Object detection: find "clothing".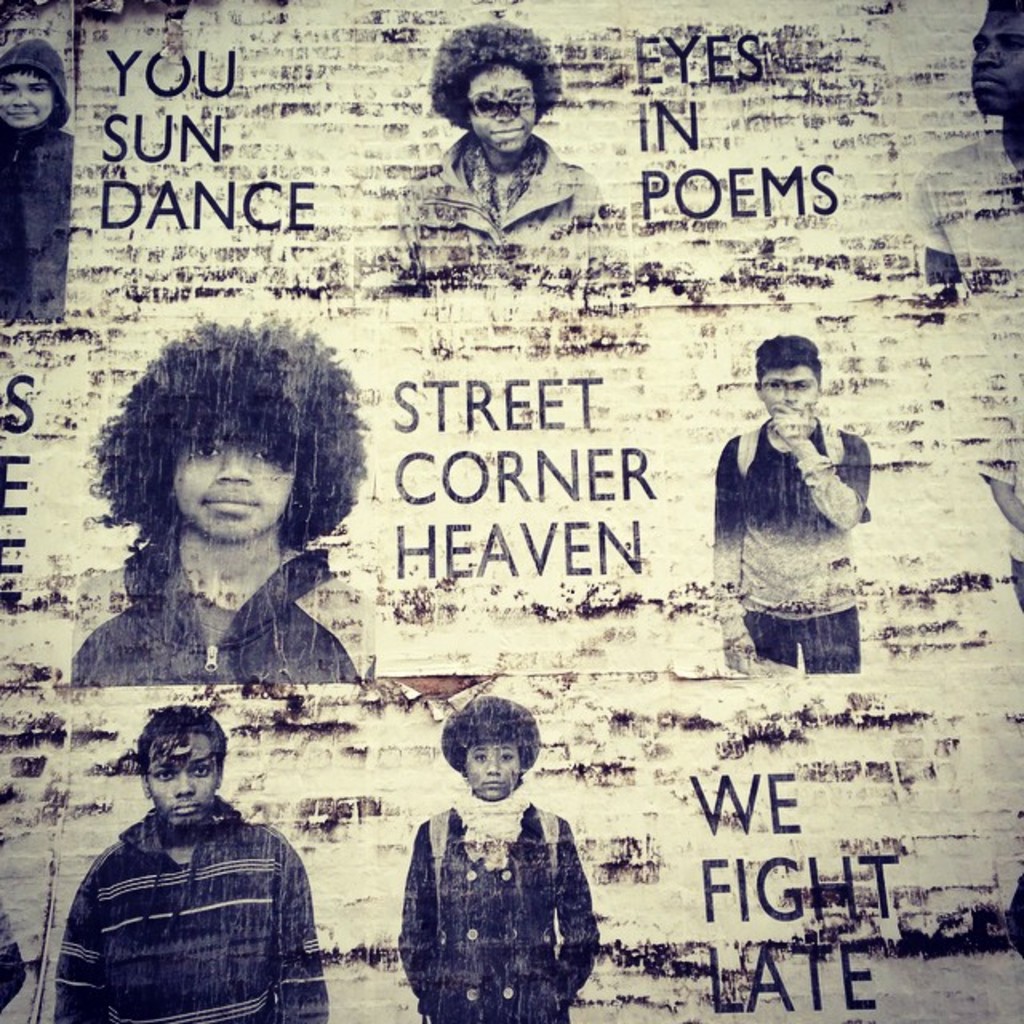
crop(395, 797, 603, 1022).
